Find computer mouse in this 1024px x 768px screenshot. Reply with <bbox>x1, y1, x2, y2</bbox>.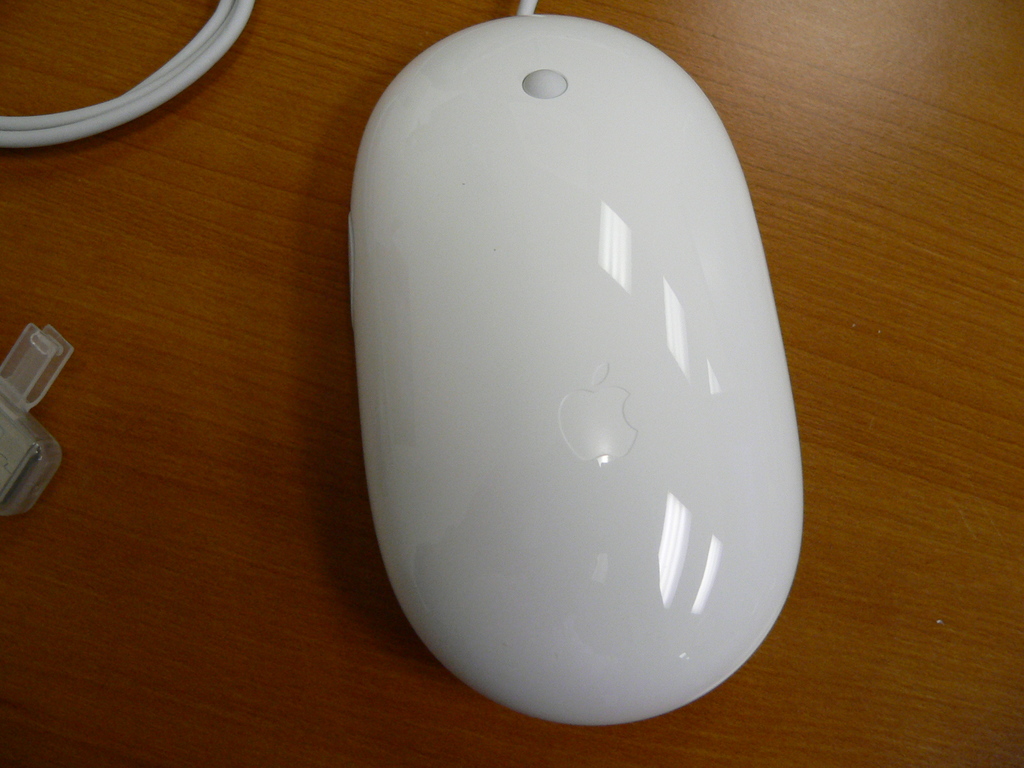
<bbox>345, 6, 807, 725</bbox>.
